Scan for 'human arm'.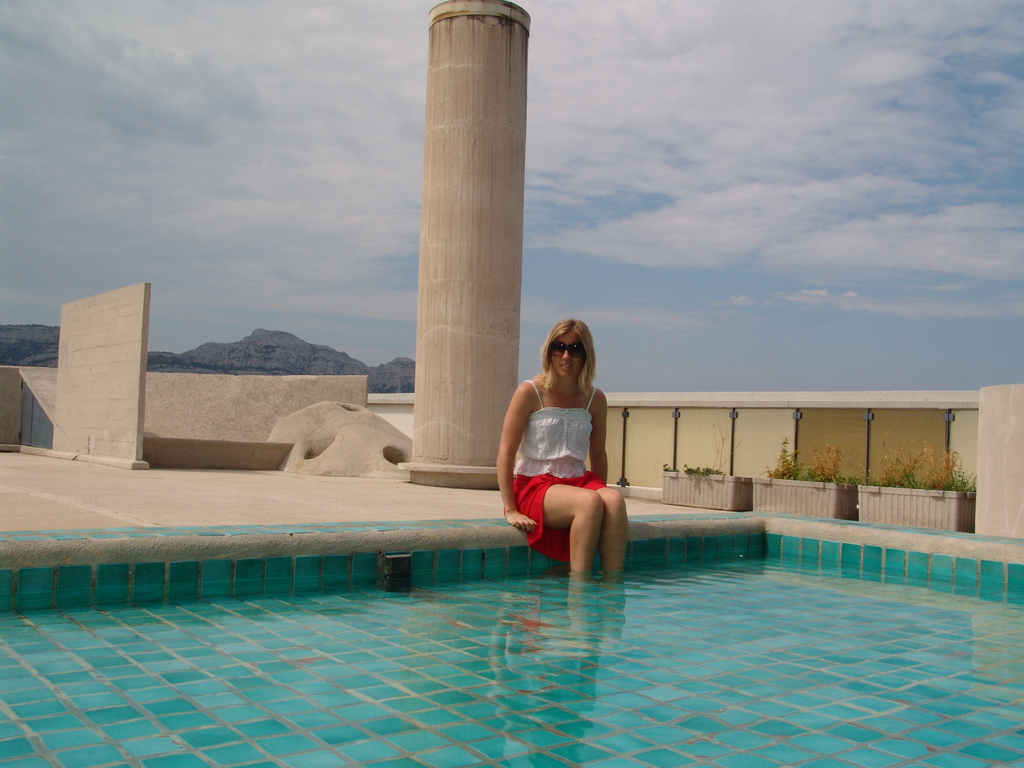
Scan result: l=493, t=378, r=545, b=531.
